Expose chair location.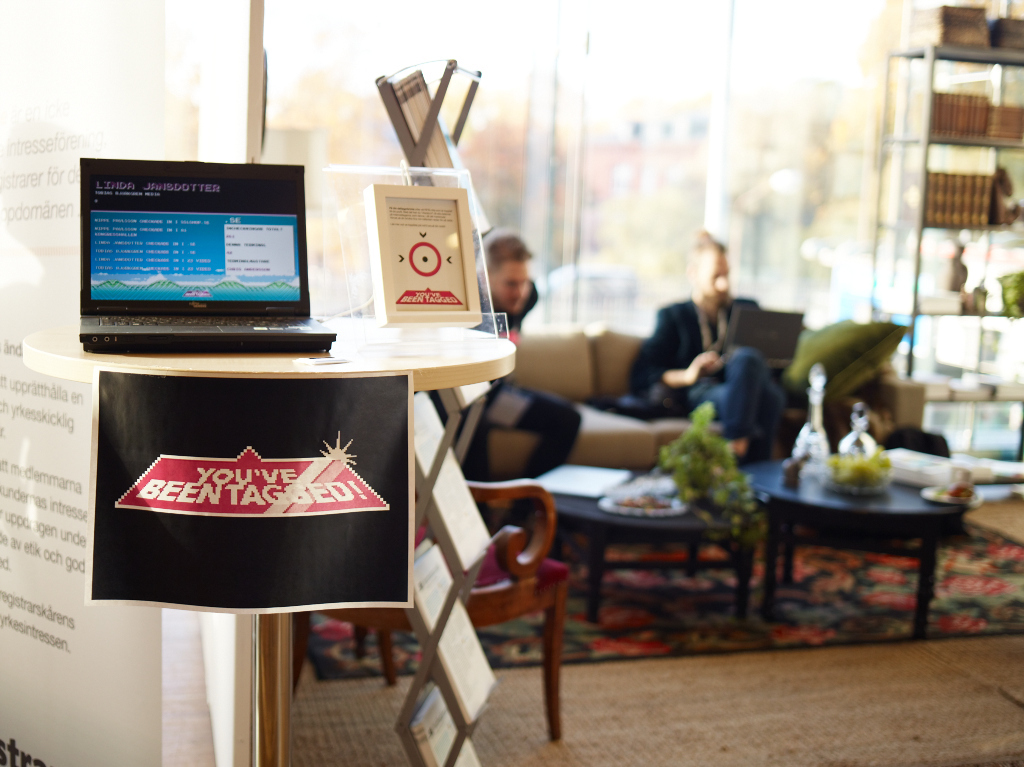
Exposed at 290, 490, 573, 734.
